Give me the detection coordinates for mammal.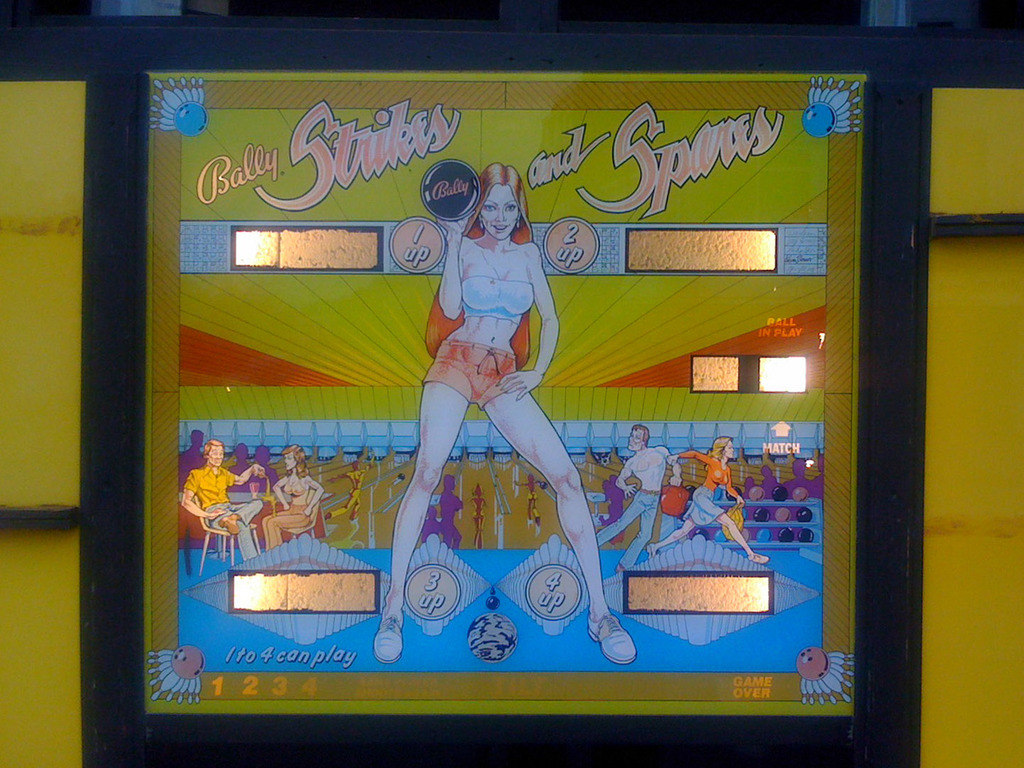
region(263, 444, 324, 553).
